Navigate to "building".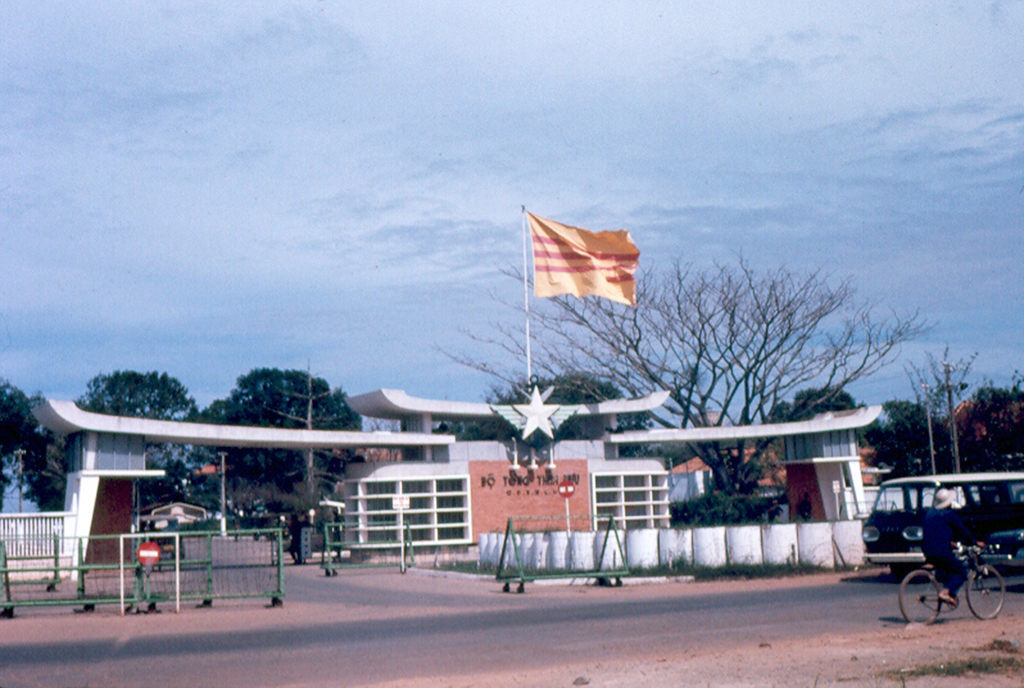
Navigation target: detection(667, 448, 784, 501).
